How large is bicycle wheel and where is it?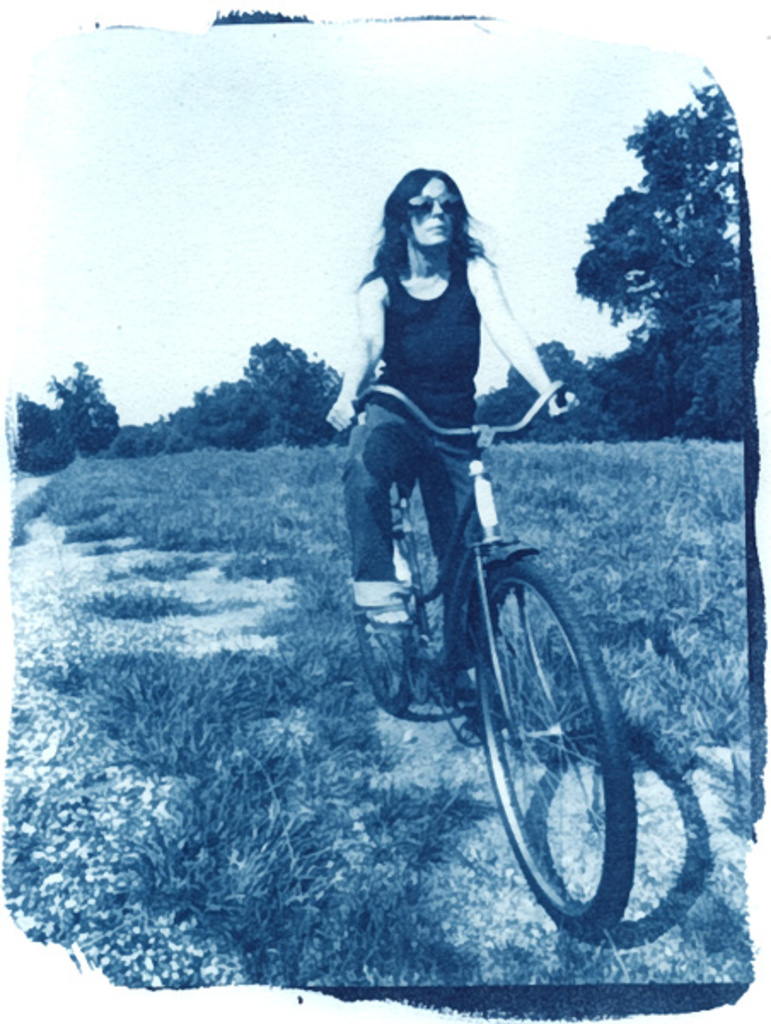
Bounding box: x1=437, y1=524, x2=652, y2=934.
